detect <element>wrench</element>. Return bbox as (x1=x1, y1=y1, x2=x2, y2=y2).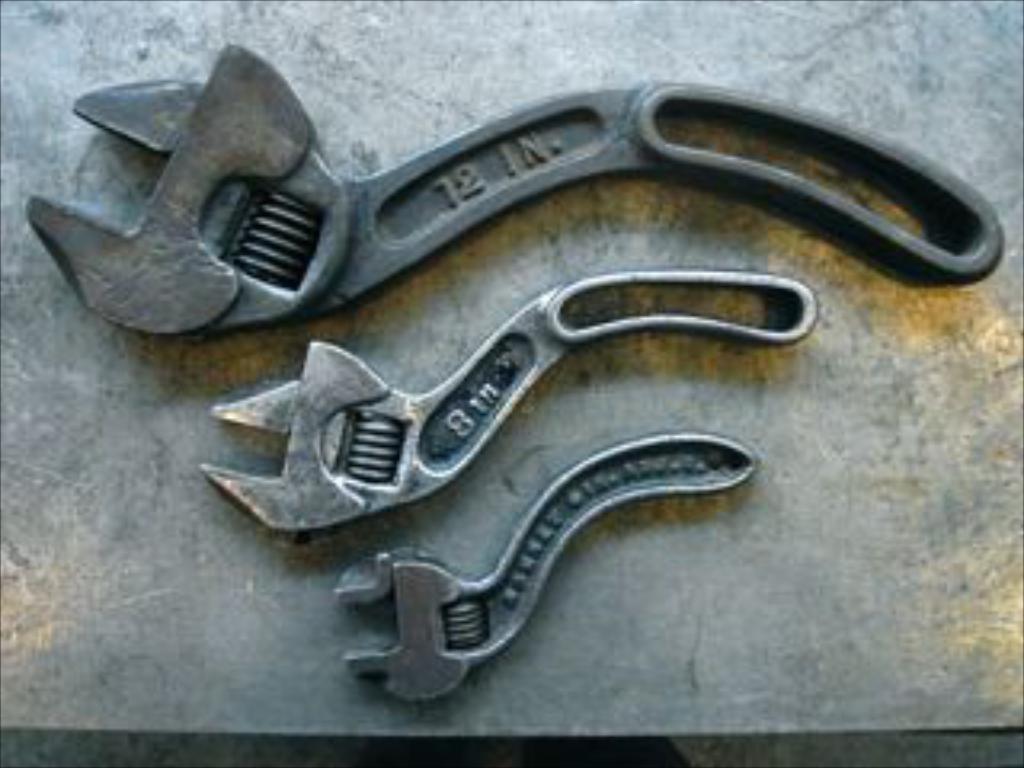
(x1=26, y1=42, x2=1005, y2=346).
